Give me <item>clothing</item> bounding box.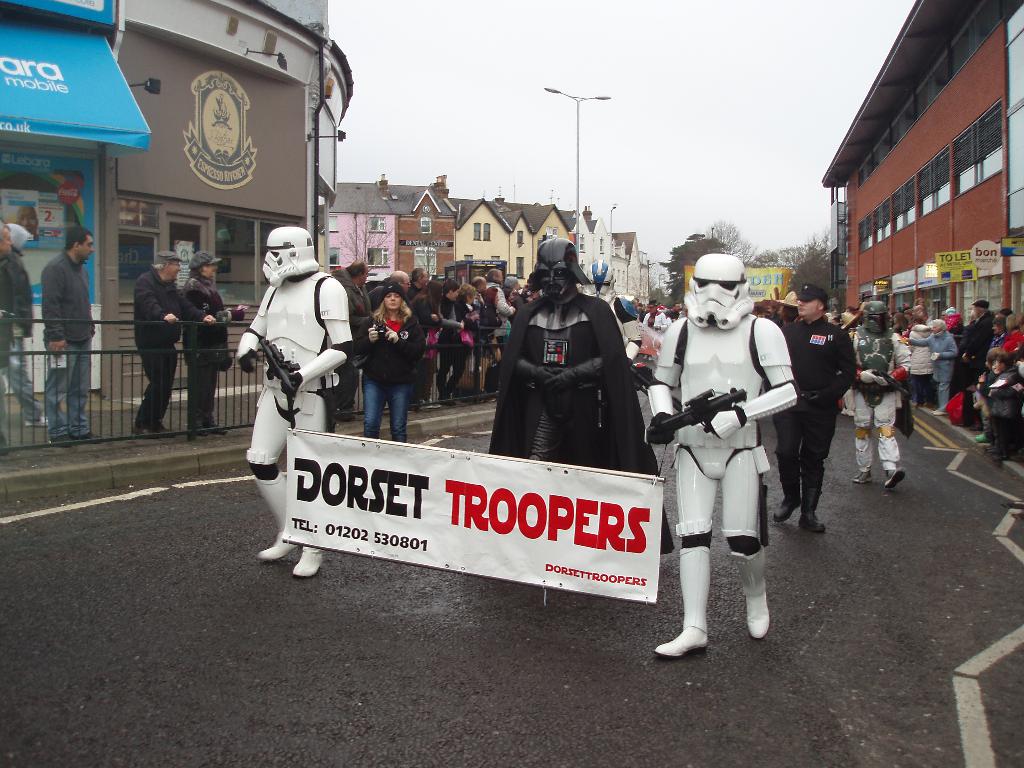
rect(671, 460, 763, 634).
